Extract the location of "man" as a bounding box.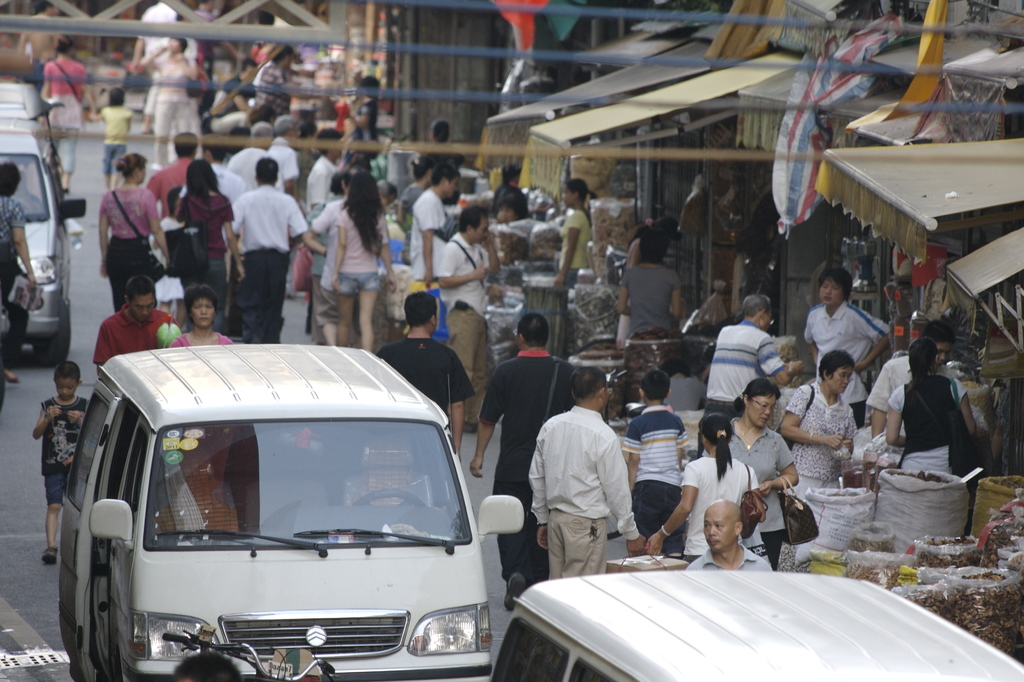
{"x1": 410, "y1": 163, "x2": 459, "y2": 297}.
